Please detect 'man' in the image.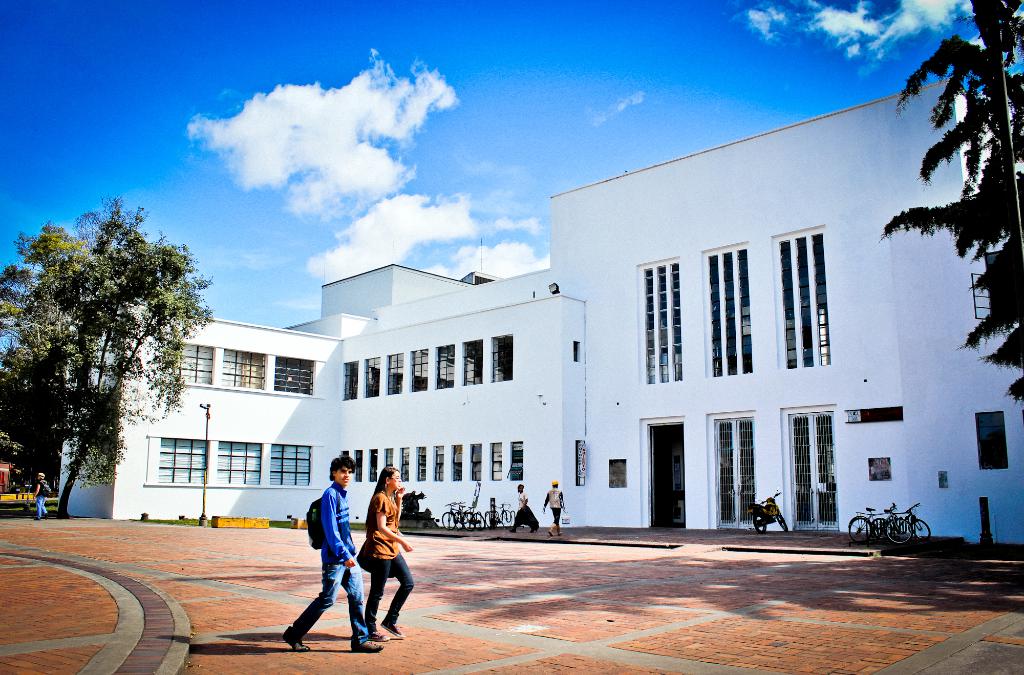
290, 452, 391, 658.
